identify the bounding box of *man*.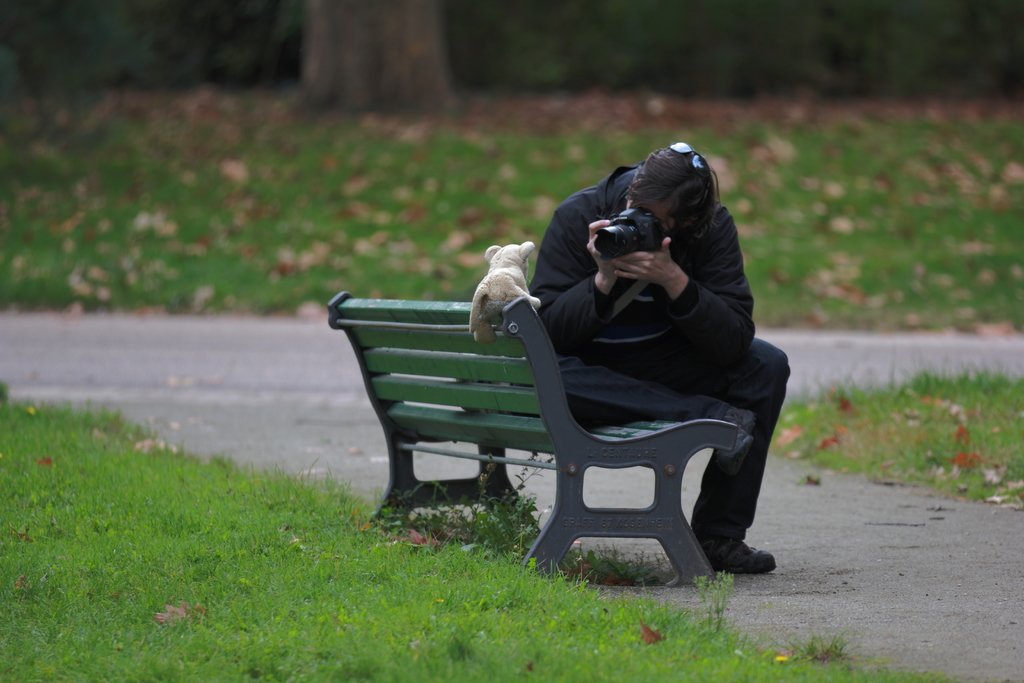
bbox(468, 135, 773, 545).
